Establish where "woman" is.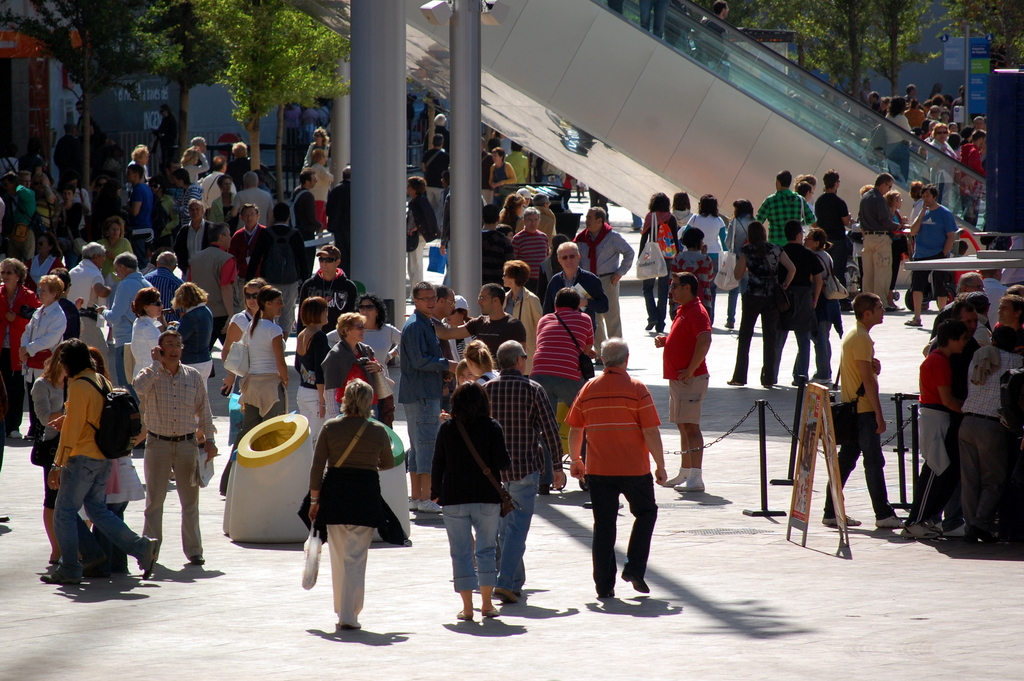
Established at [430,381,511,622].
